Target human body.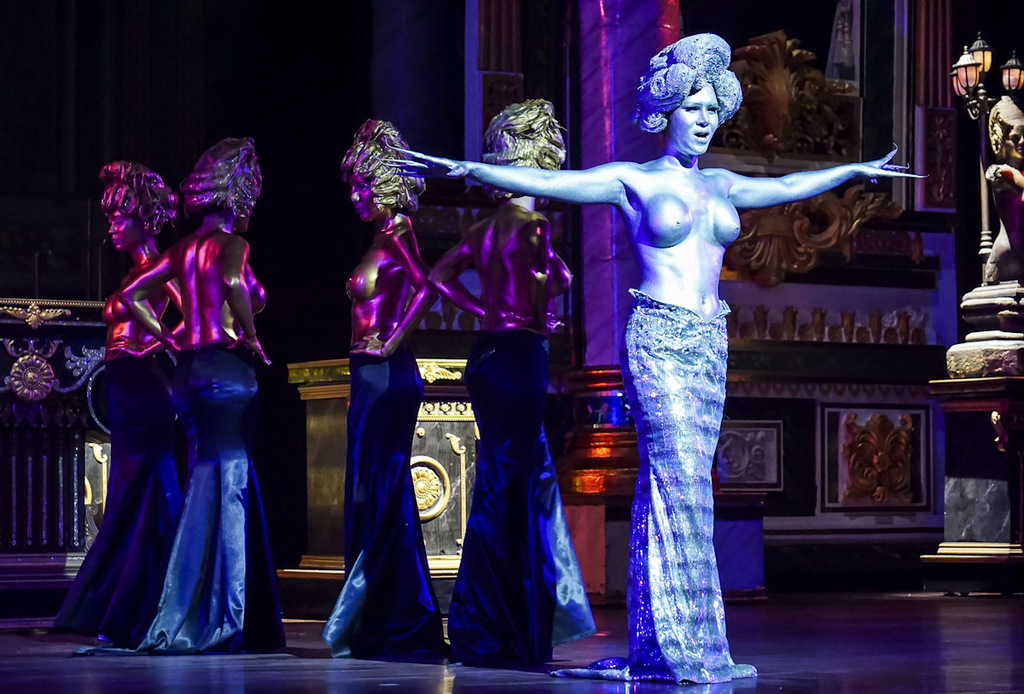
Target region: pyautogui.locateOnScreen(399, 26, 914, 689).
